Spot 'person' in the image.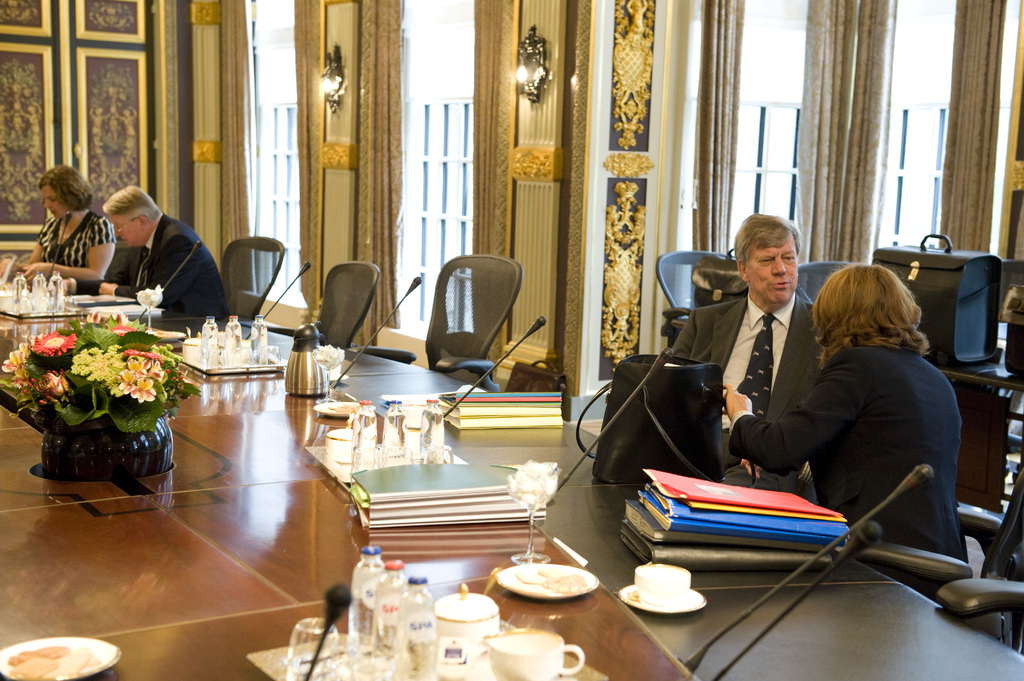
'person' found at x1=90 y1=175 x2=214 y2=326.
